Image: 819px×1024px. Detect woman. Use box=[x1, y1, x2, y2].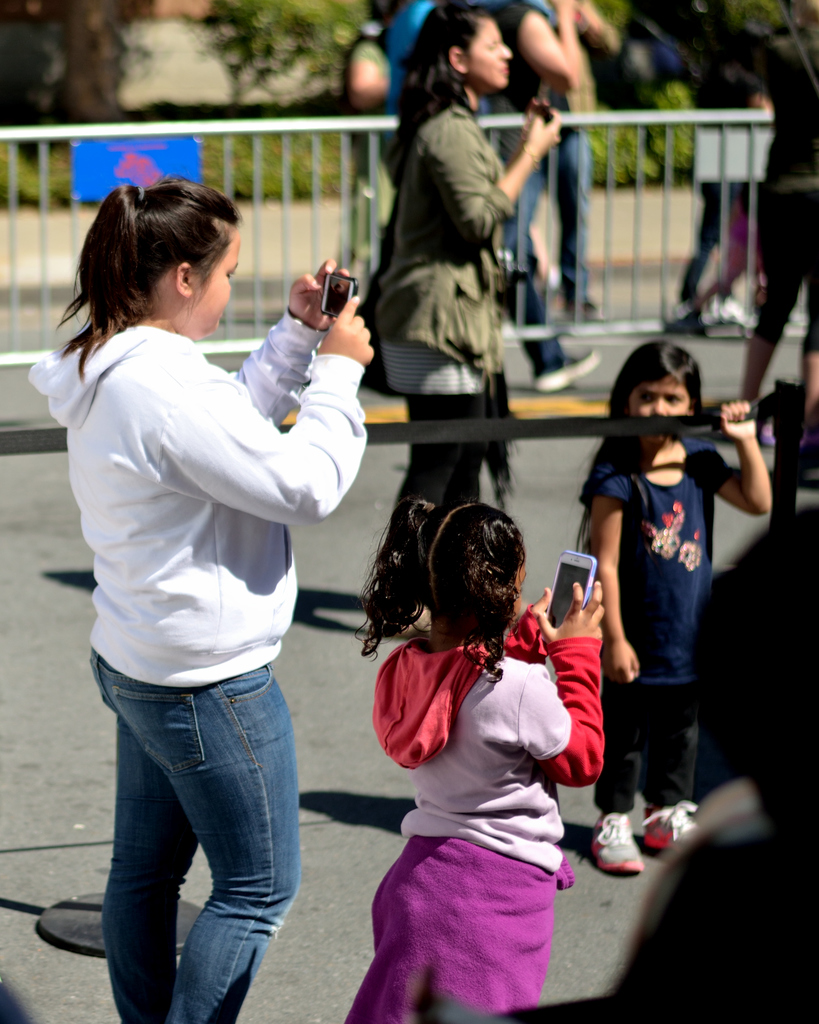
box=[349, 24, 550, 501].
